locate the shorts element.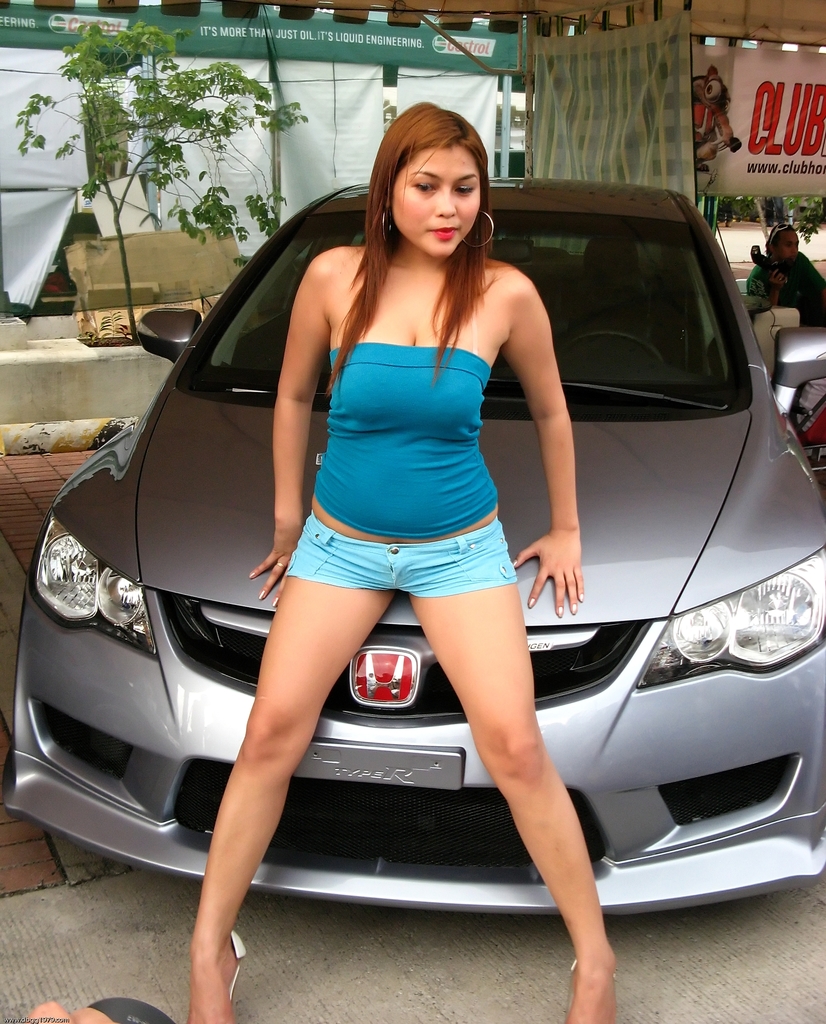
Element bbox: [314, 525, 495, 587].
